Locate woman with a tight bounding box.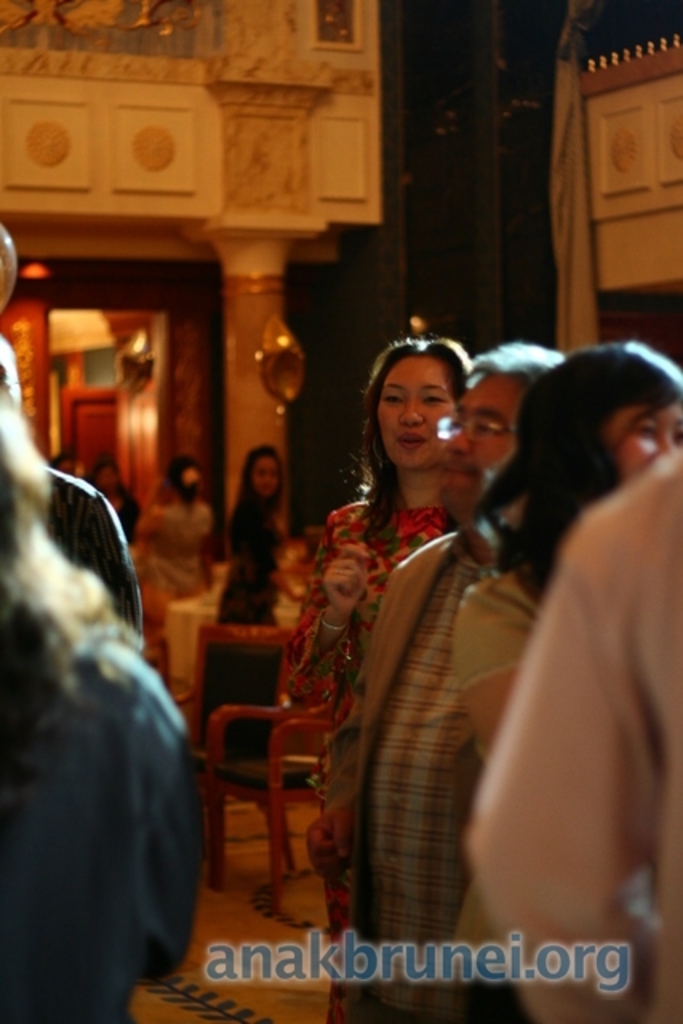
[x1=131, y1=450, x2=211, y2=688].
